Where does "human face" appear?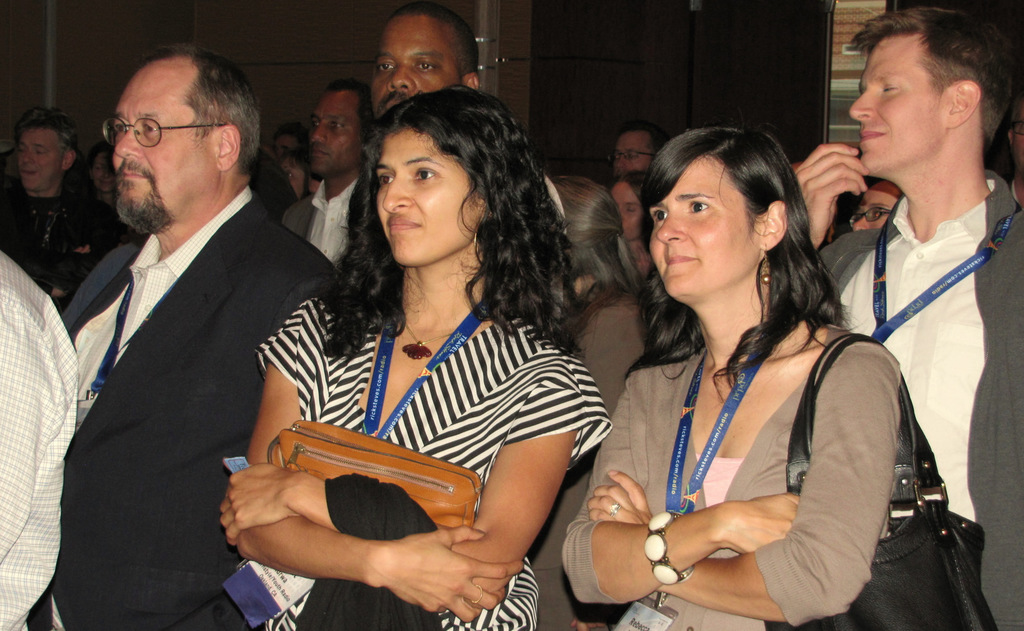
Appears at x1=607 y1=178 x2=649 y2=234.
